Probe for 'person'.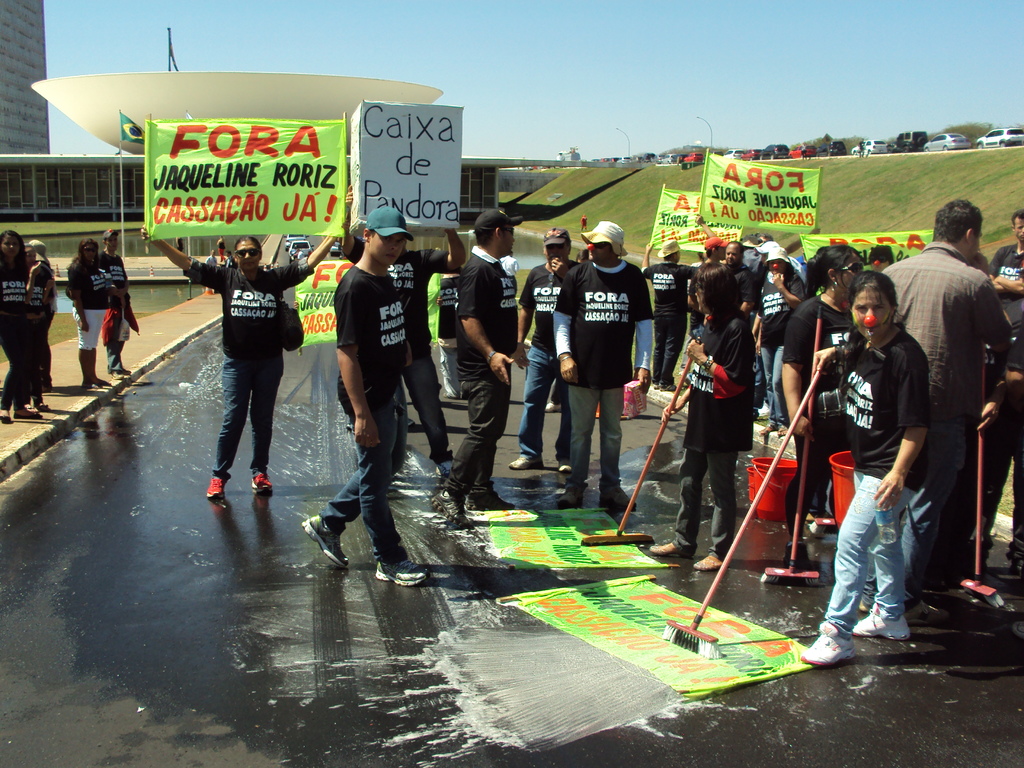
Probe result: {"x1": 143, "y1": 182, "x2": 349, "y2": 497}.
